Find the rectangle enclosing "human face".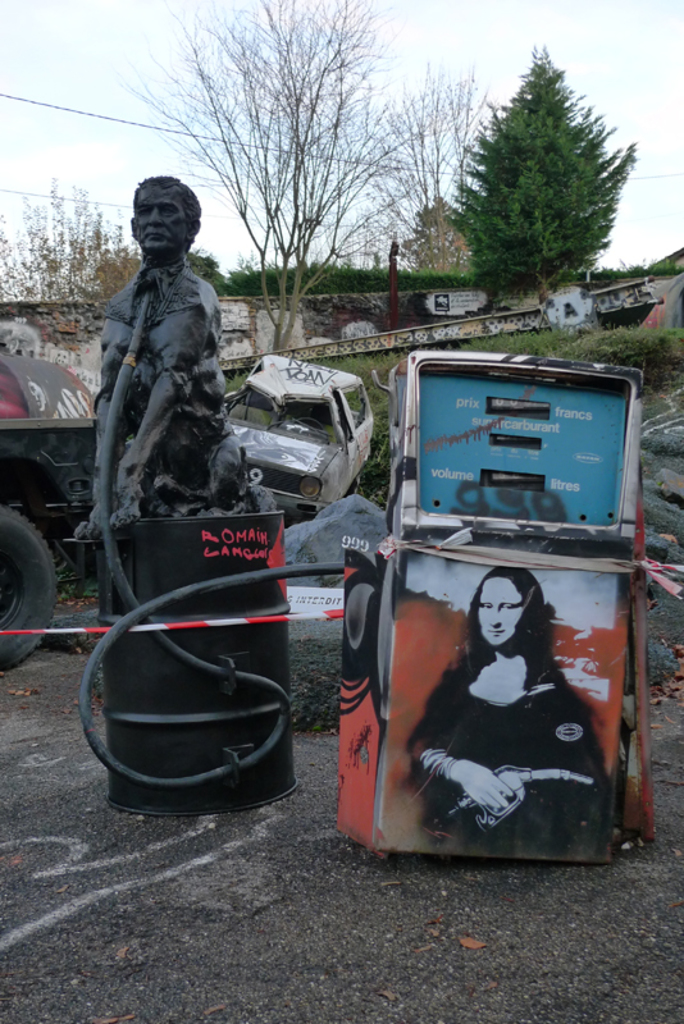
[left=134, top=189, right=188, bottom=248].
